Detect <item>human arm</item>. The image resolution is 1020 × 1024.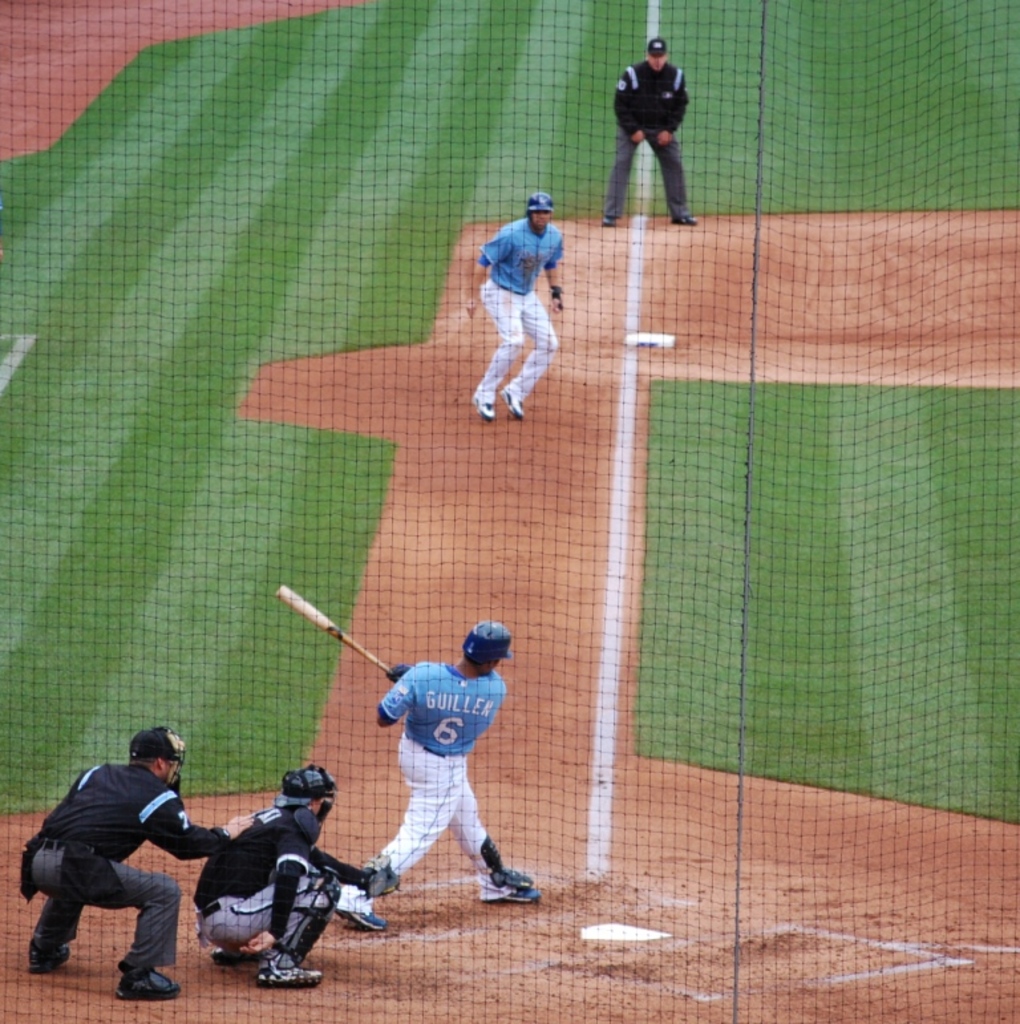
[543, 228, 566, 316].
